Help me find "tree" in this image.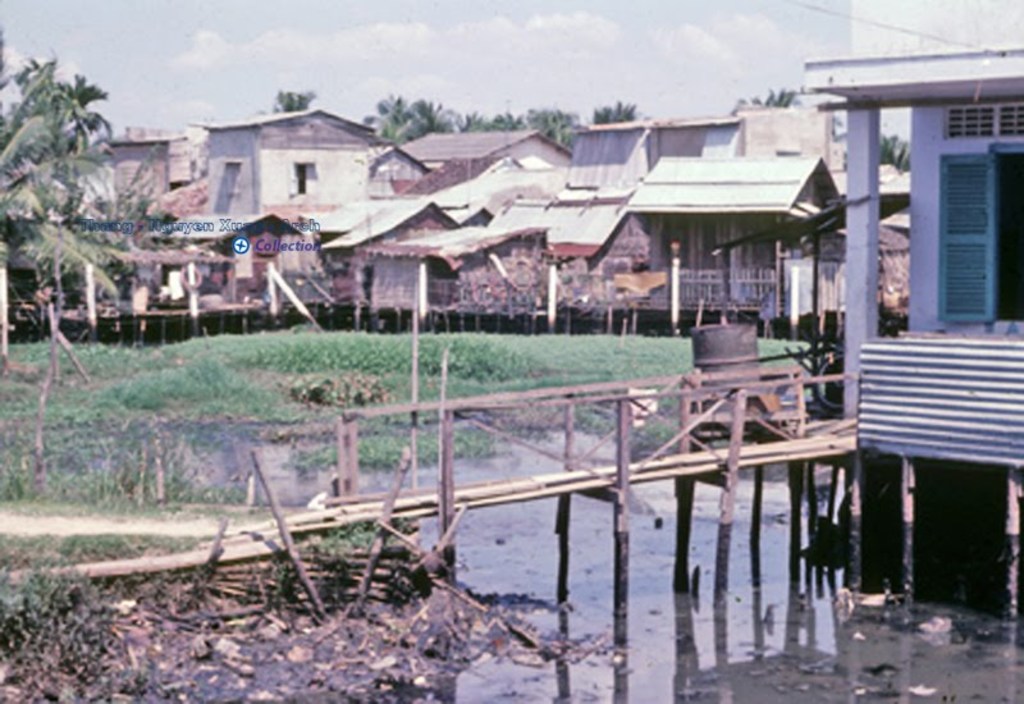
Found it: bbox=(404, 95, 458, 140).
